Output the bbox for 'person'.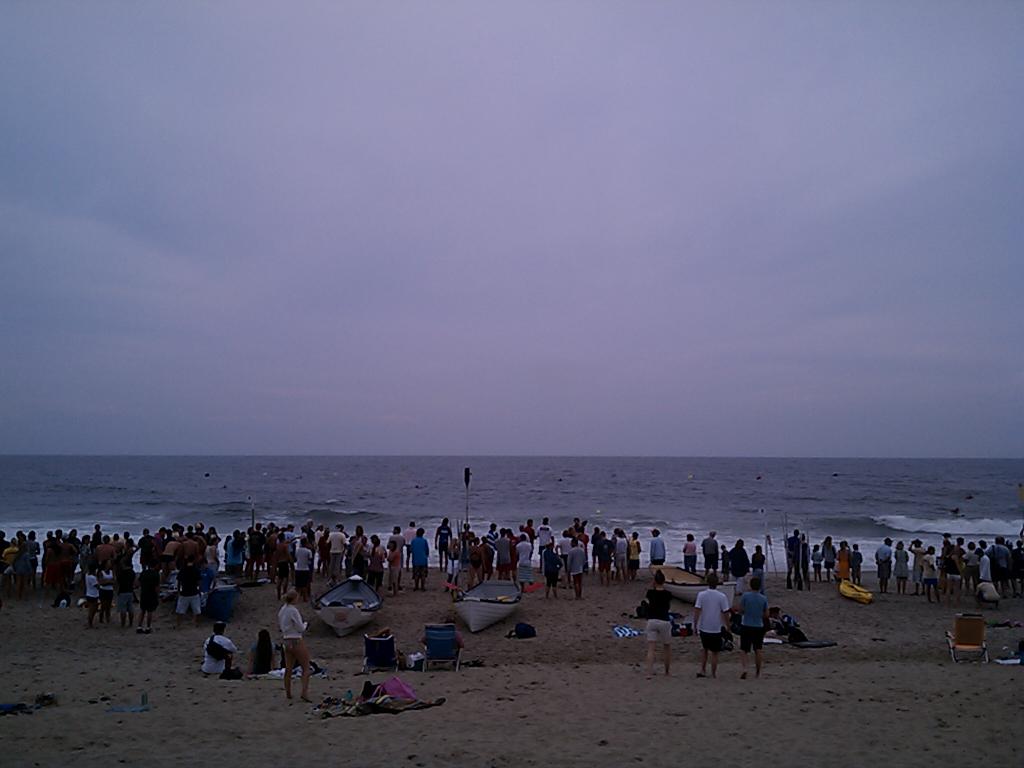
[left=242, top=628, right=275, bottom=681].
